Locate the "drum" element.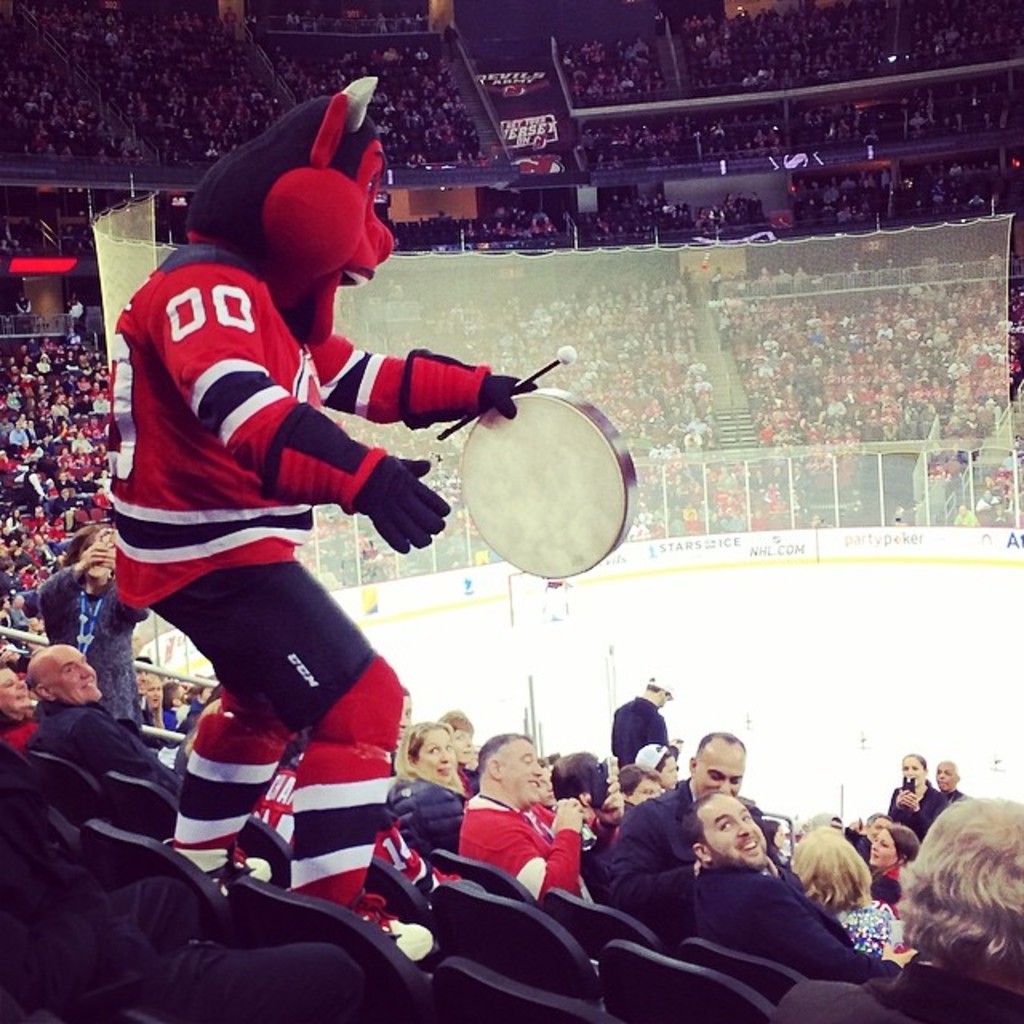
Element bbox: (403, 360, 626, 571).
